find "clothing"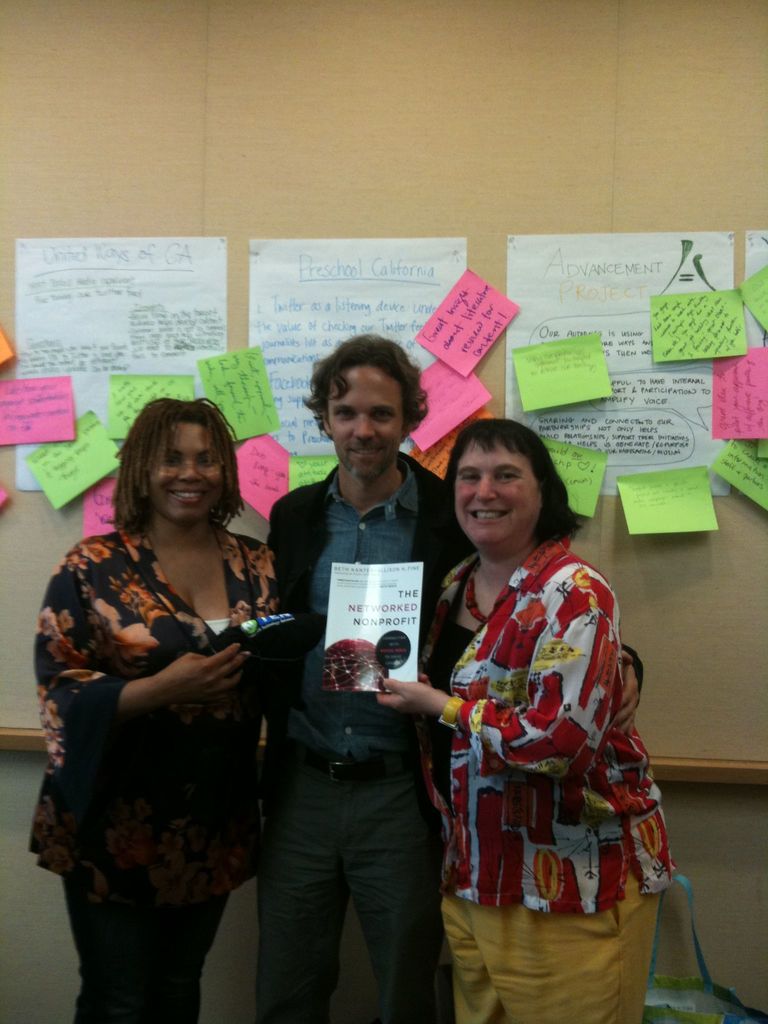
locate(434, 516, 659, 971)
